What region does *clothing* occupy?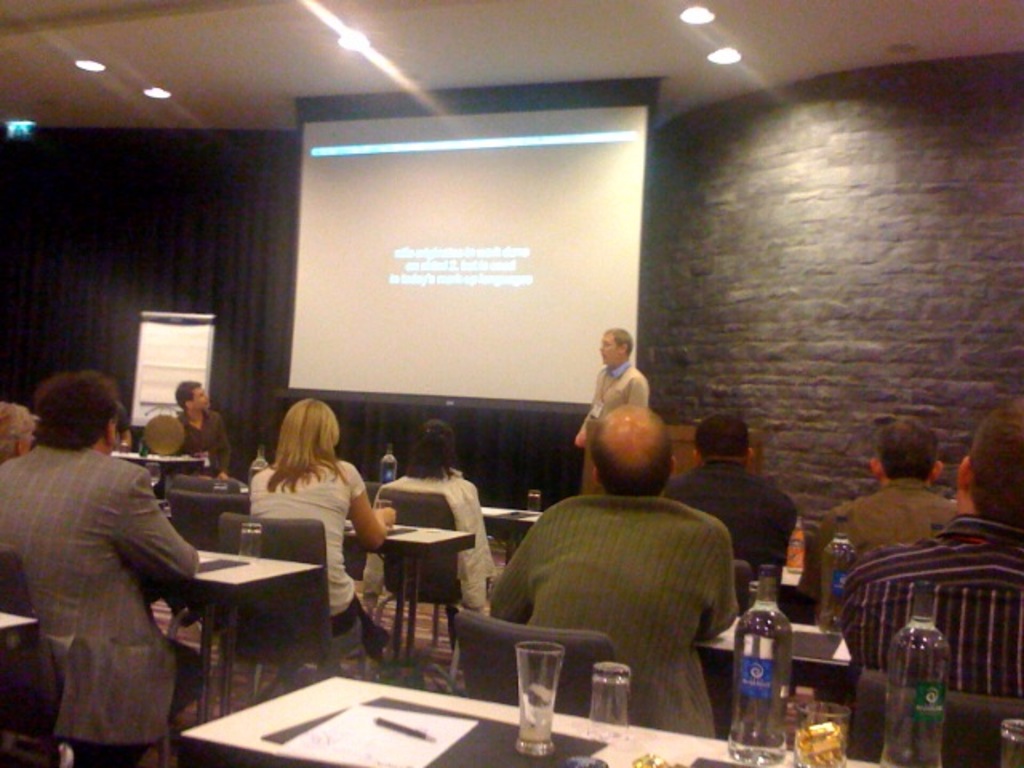
bbox(0, 458, 208, 744).
